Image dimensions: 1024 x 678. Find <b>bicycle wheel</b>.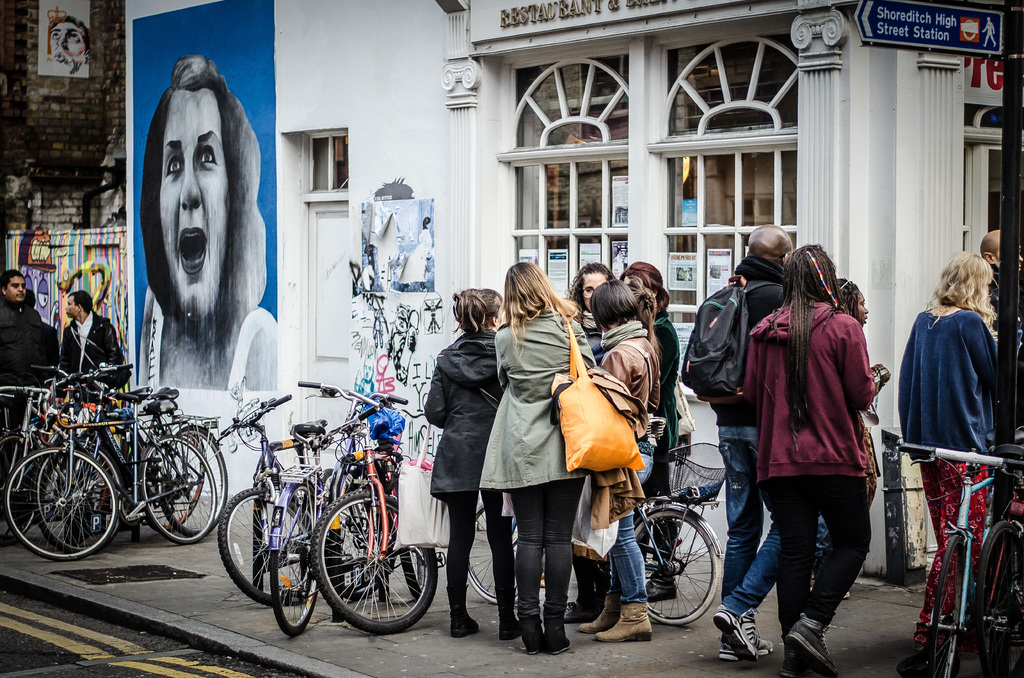
region(305, 507, 428, 640).
